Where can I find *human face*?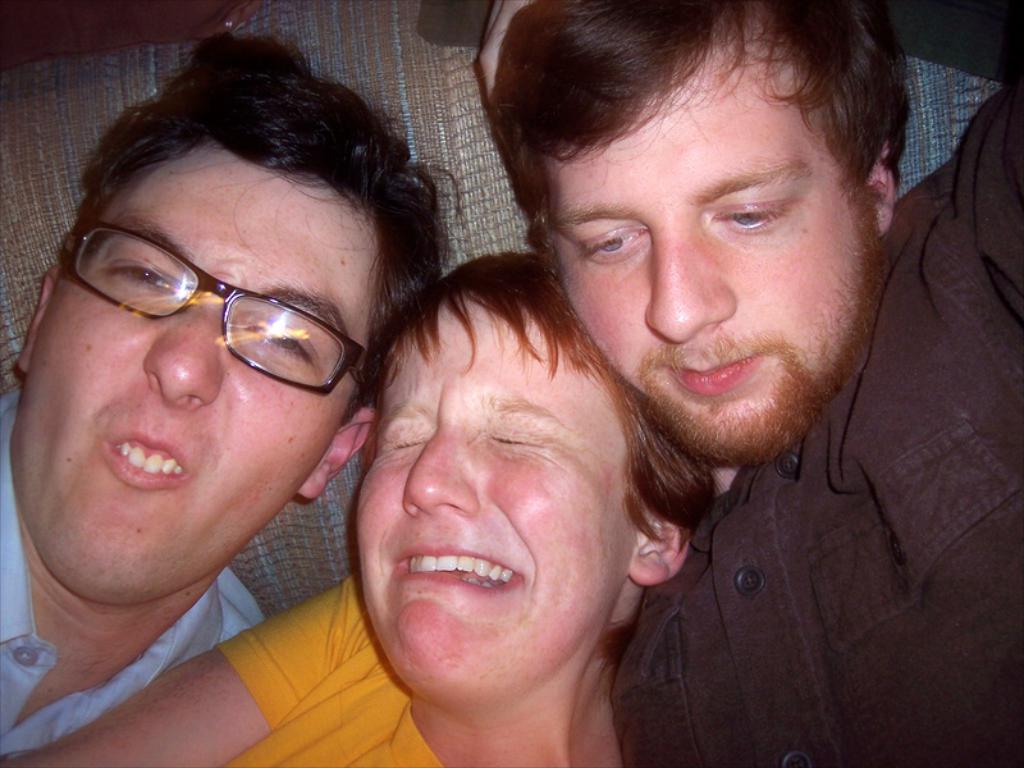
You can find it at [left=6, top=137, right=365, bottom=600].
